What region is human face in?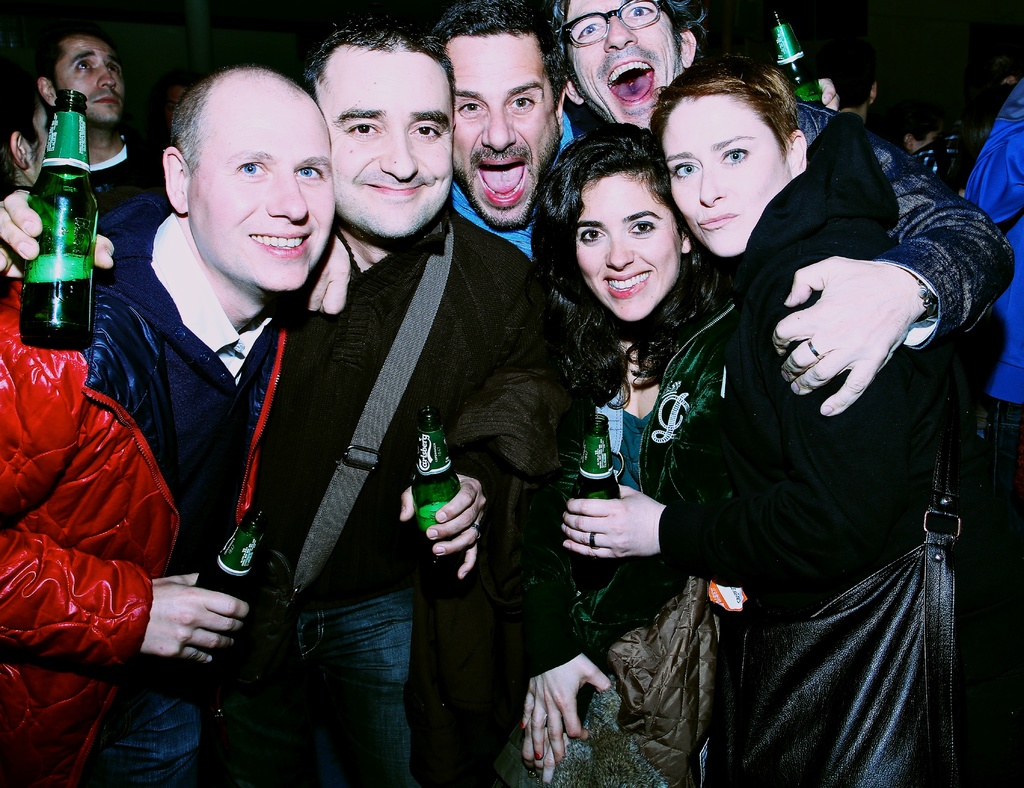
BBox(563, 0, 686, 127).
